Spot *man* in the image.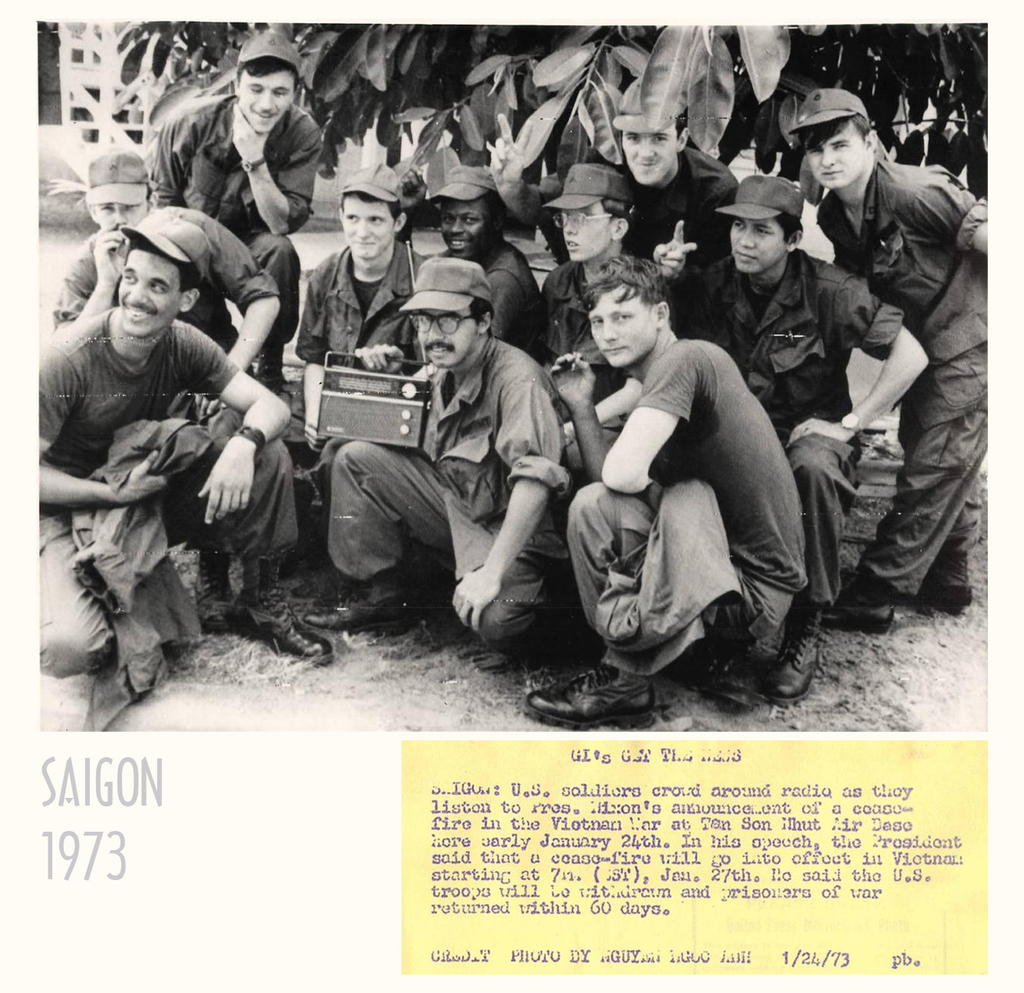
*man* found at [x1=314, y1=253, x2=570, y2=674].
